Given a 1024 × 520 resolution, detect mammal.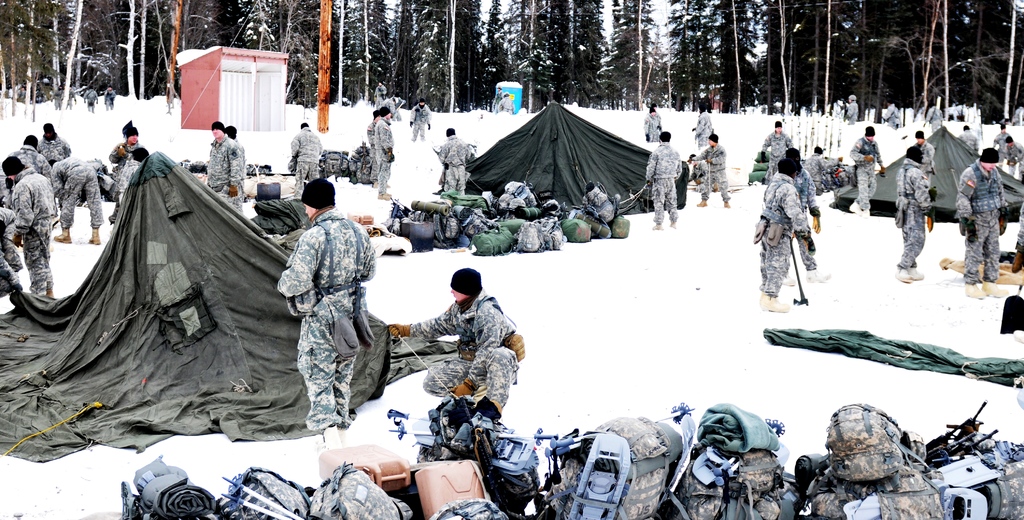
(x1=687, y1=149, x2=719, y2=190).
